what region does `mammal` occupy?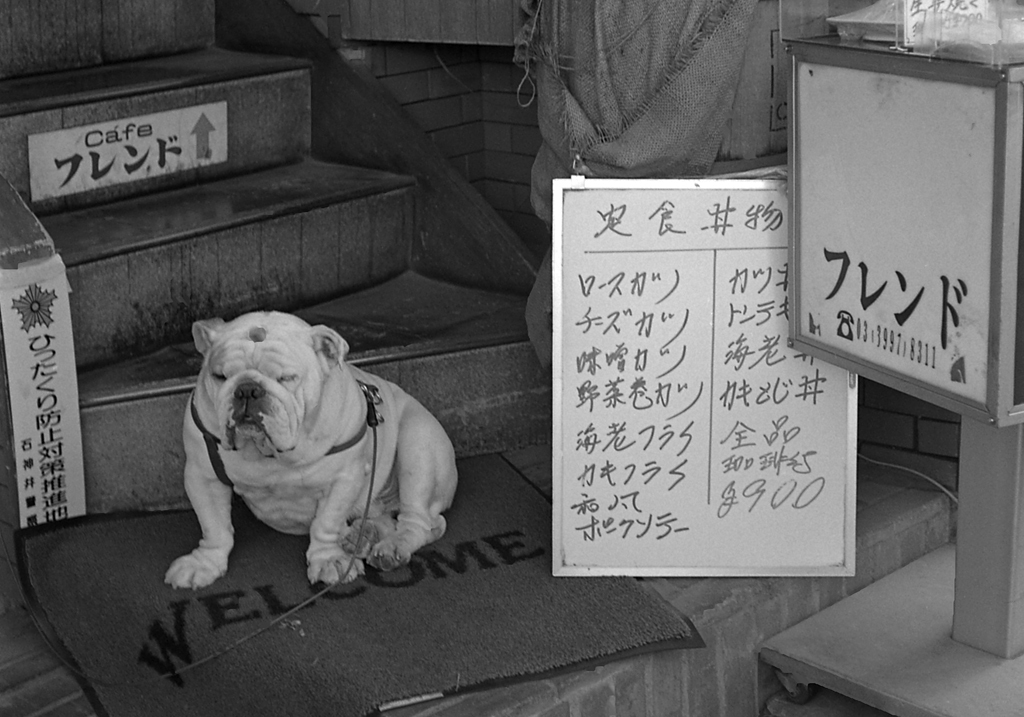
[142,331,457,560].
